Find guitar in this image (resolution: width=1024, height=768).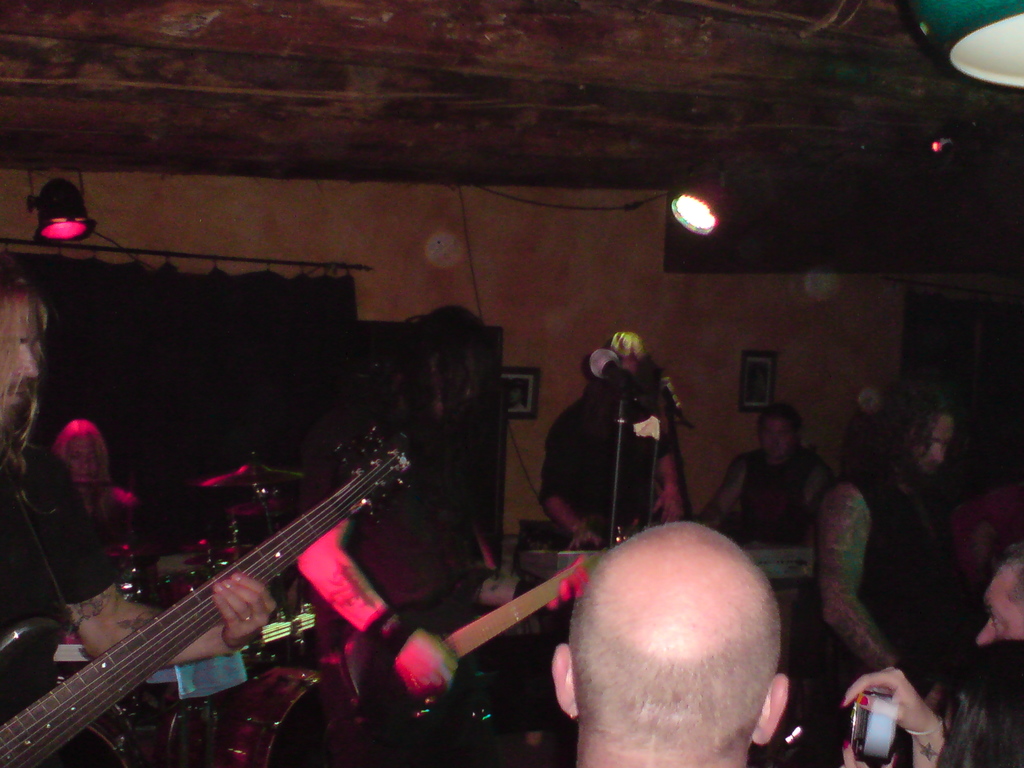
330 550 596 720.
